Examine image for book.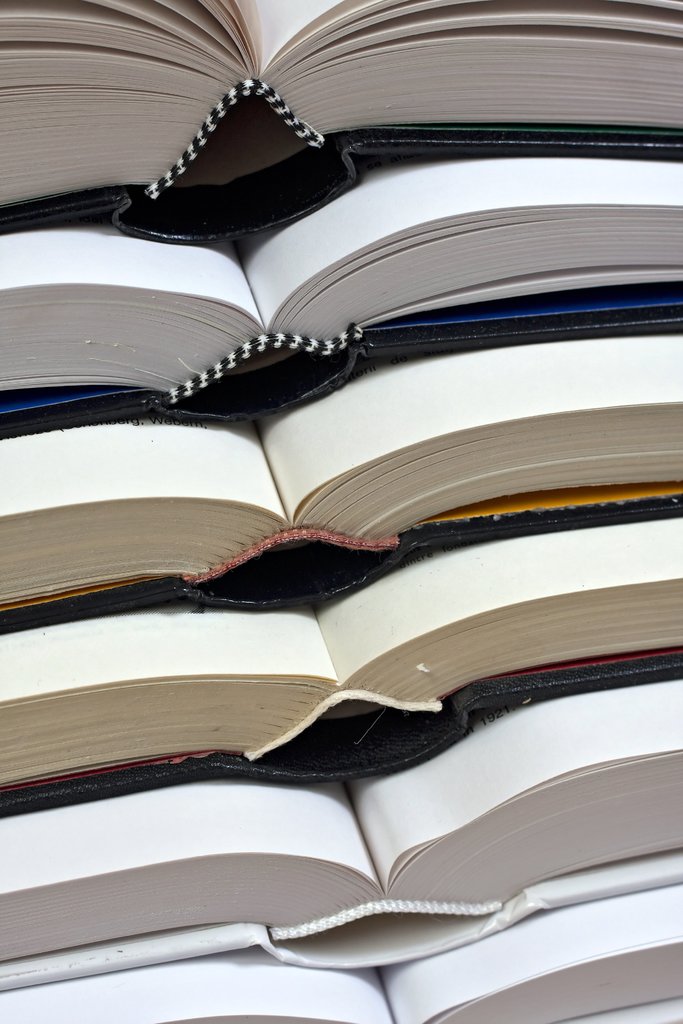
Examination result: locate(0, 3, 682, 241).
